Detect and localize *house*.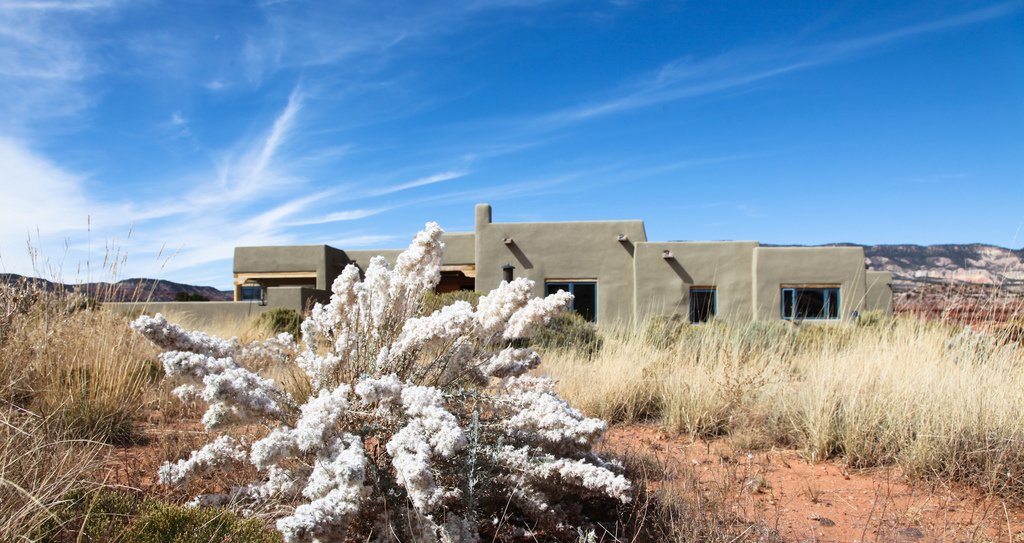
Localized at [415, 229, 469, 329].
